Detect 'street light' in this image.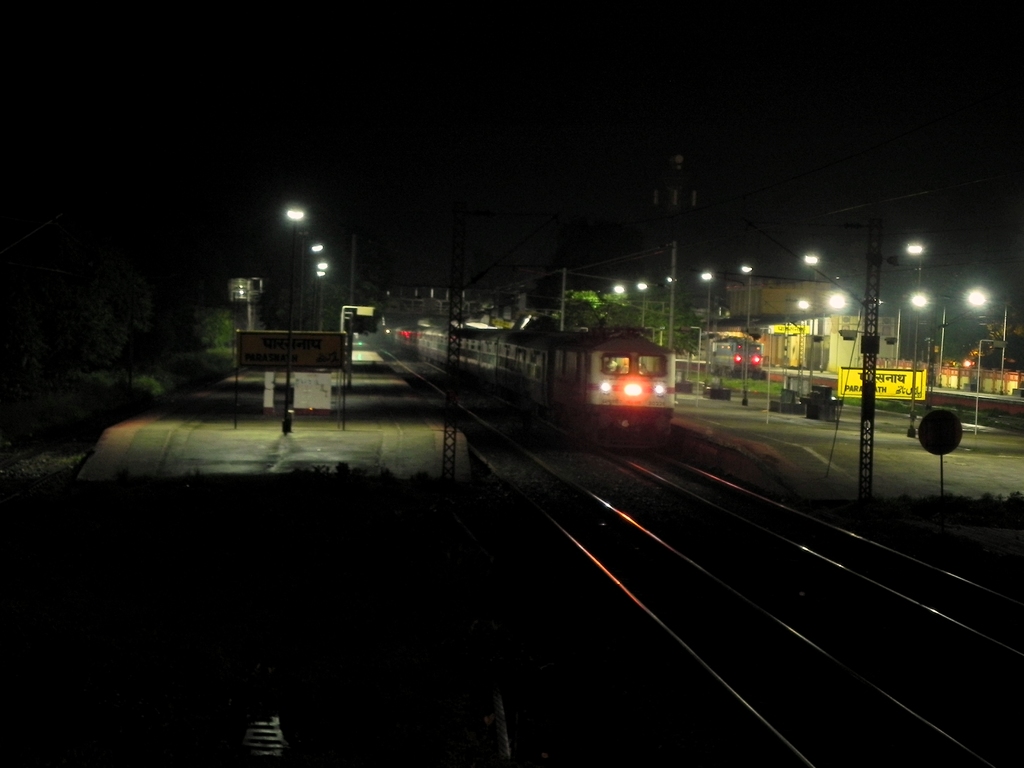
Detection: 280/209/307/439.
